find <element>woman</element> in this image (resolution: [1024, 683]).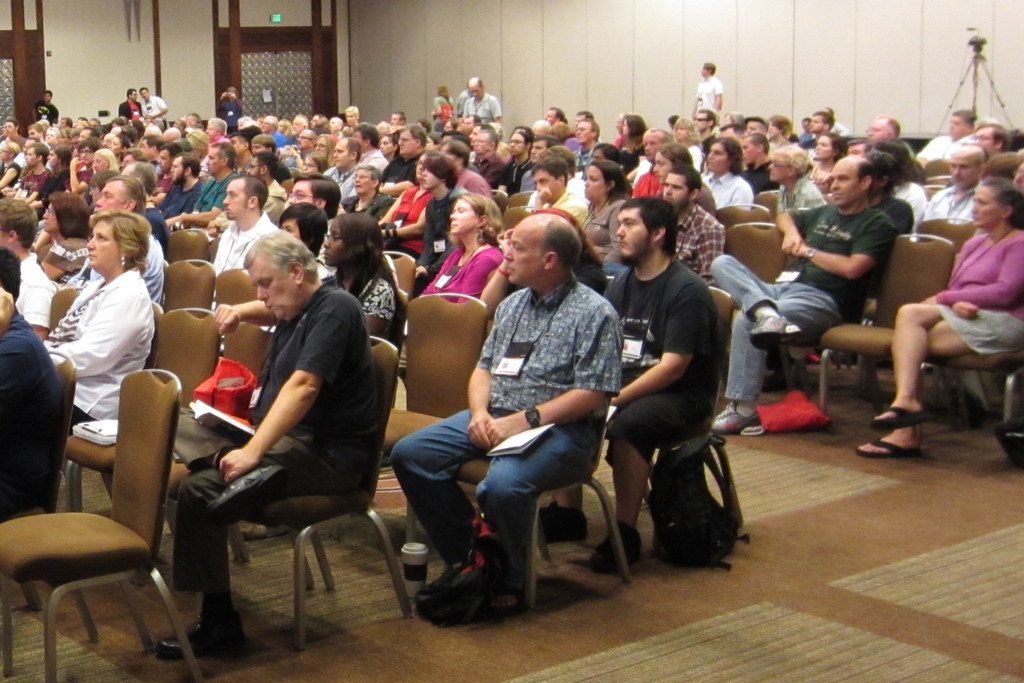
[341, 165, 394, 224].
